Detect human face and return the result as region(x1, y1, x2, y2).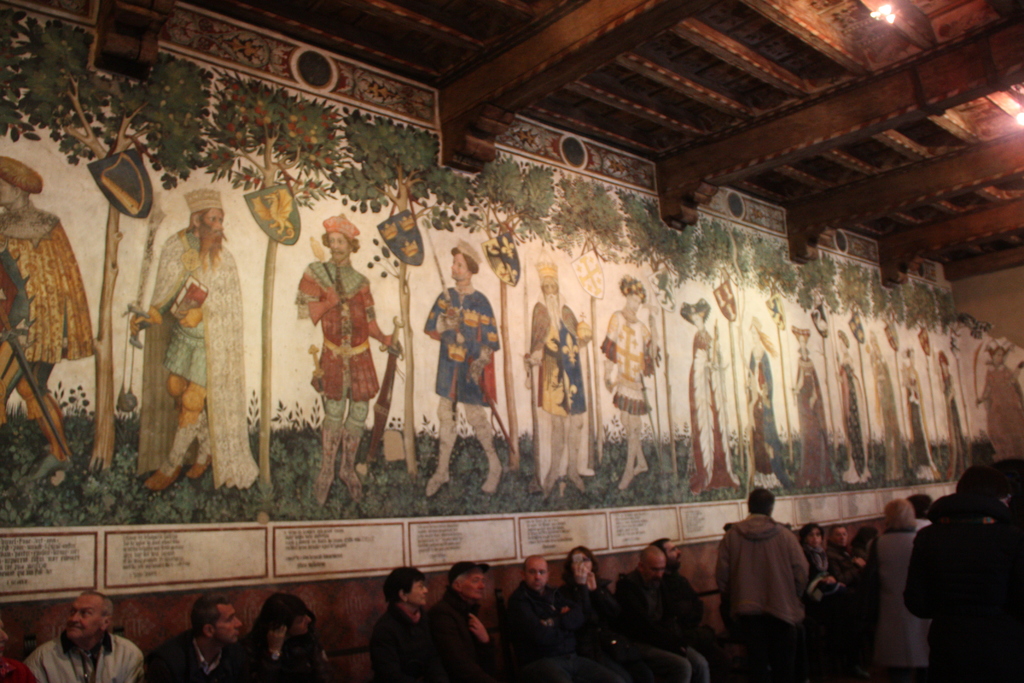
region(213, 602, 242, 642).
